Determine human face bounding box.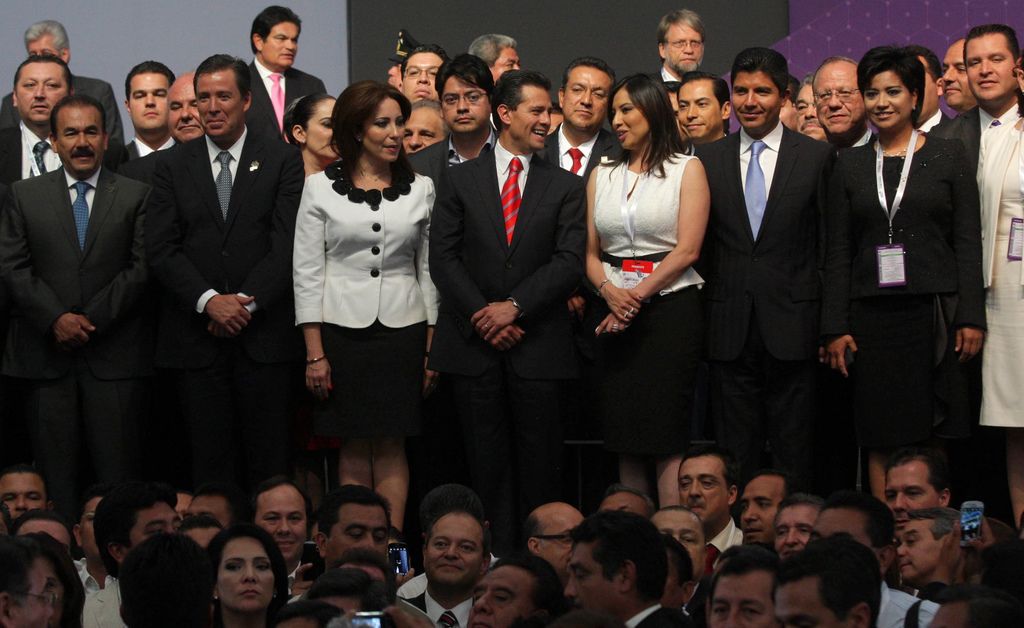
Determined: [182,495,227,523].
